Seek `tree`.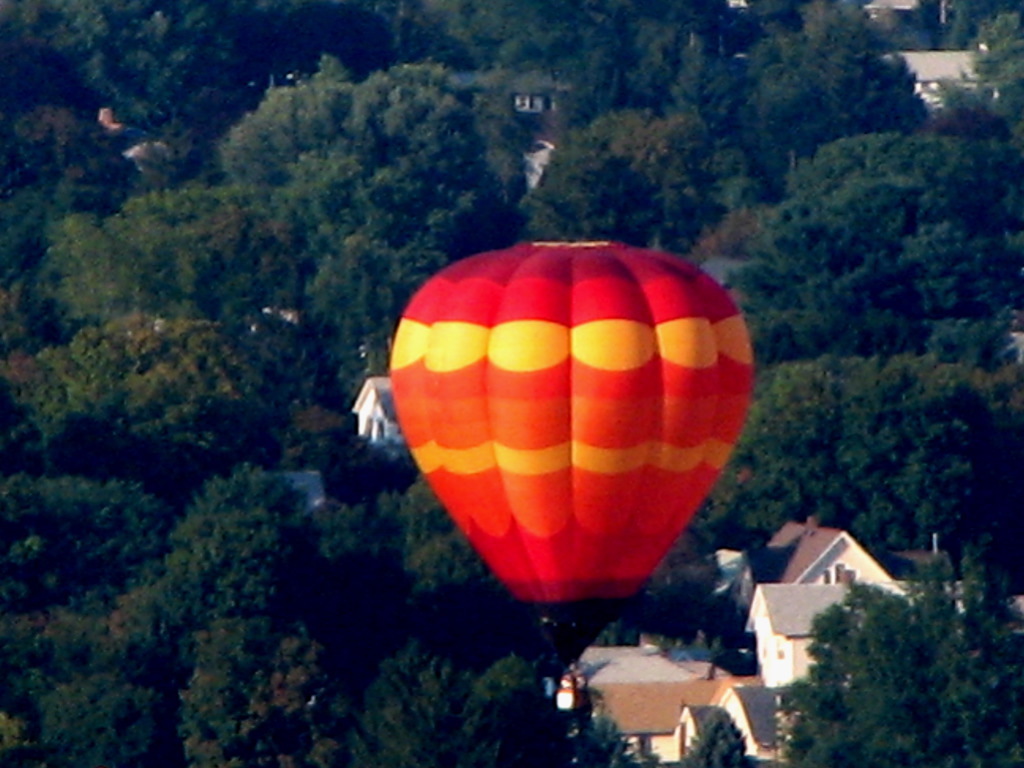
[left=217, top=52, right=528, bottom=394].
